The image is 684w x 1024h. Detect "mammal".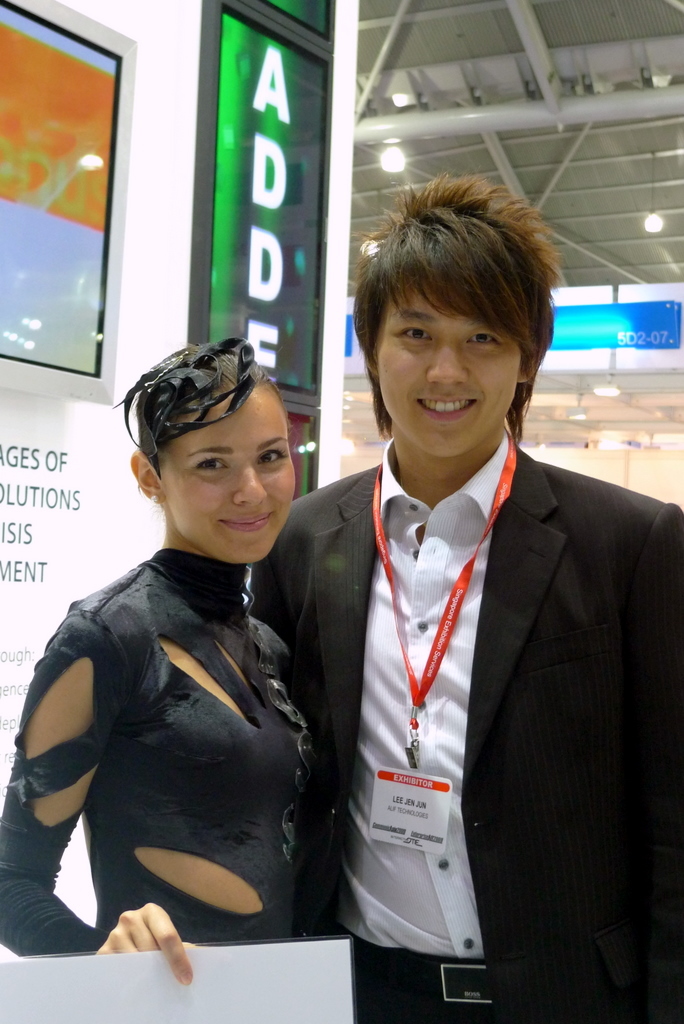
Detection: BBox(0, 336, 321, 1023).
